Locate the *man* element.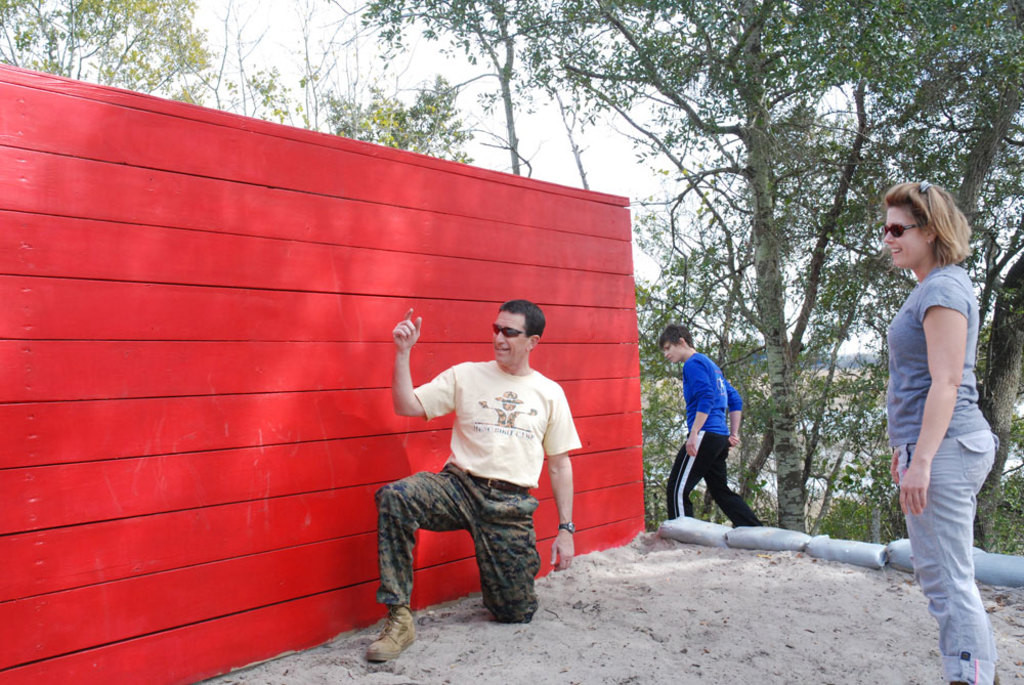
Element bbox: {"x1": 657, "y1": 323, "x2": 764, "y2": 529}.
